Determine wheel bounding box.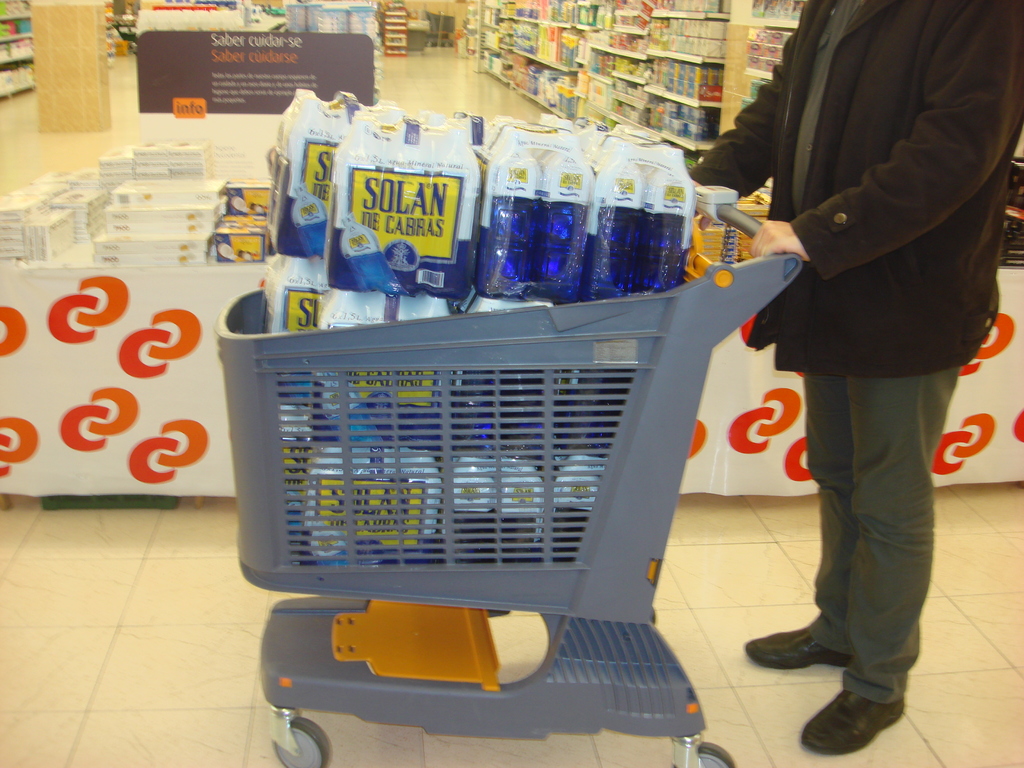
Determined: x1=269, y1=717, x2=341, y2=767.
